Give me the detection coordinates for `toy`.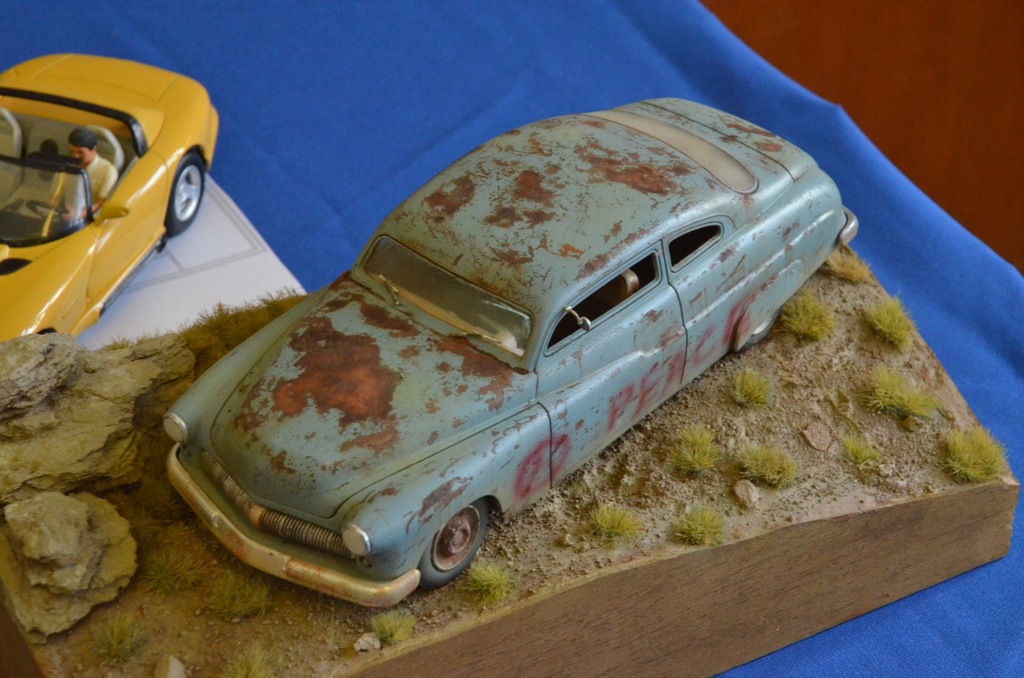
BBox(0, 44, 224, 346).
